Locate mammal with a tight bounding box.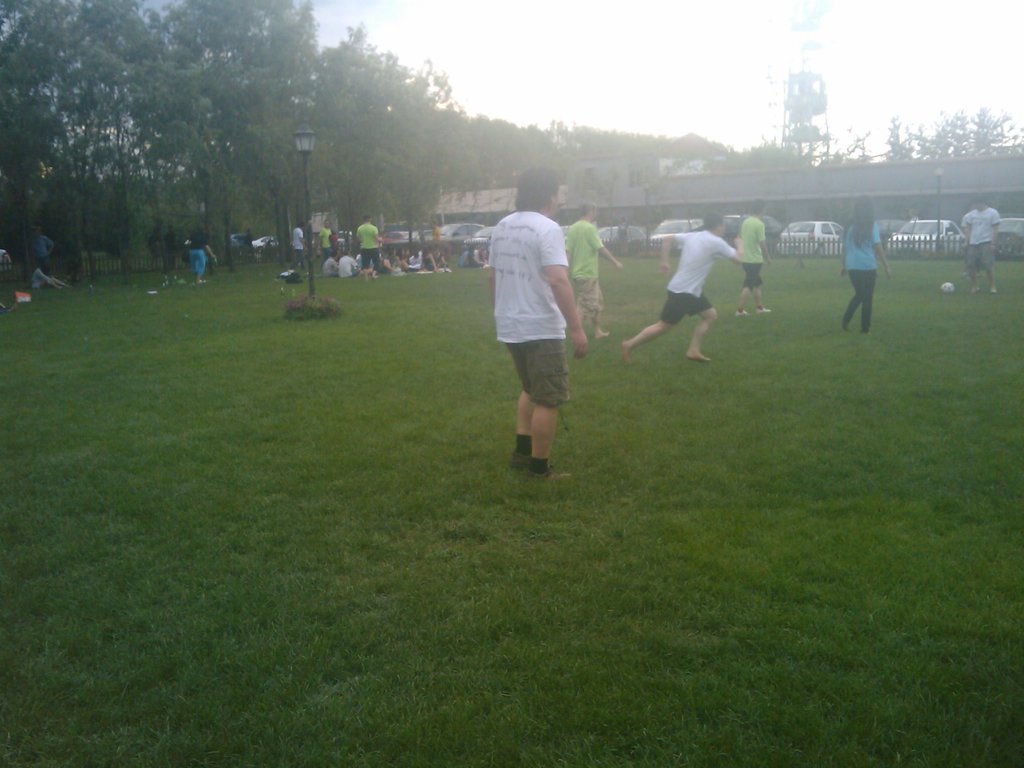
x1=458 y1=246 x2=467 y2=267.
